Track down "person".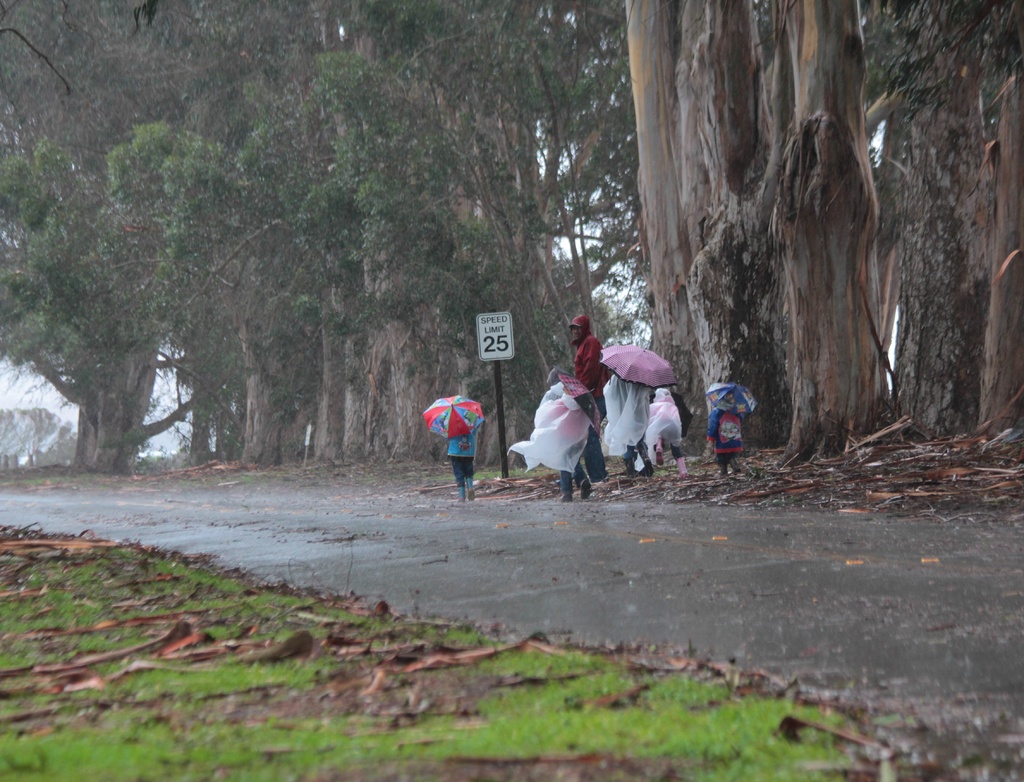
Tracked to [left=566, top=311, right=605, bottom=486].
